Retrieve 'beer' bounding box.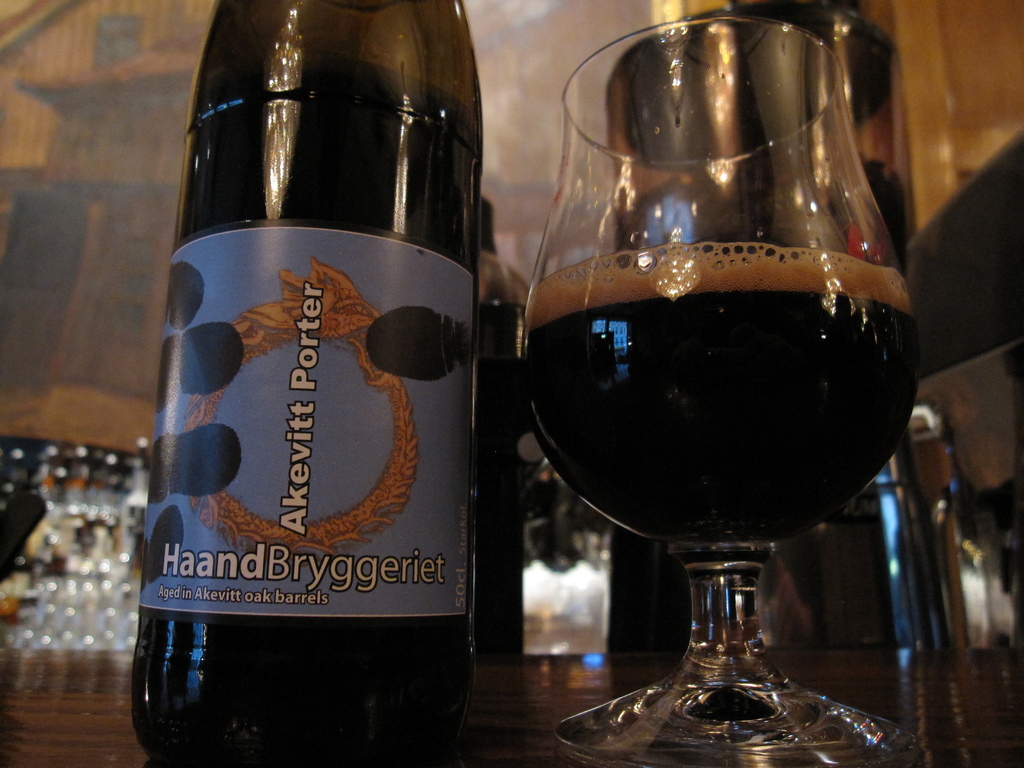
Bounding box: 497/11/929/764.
